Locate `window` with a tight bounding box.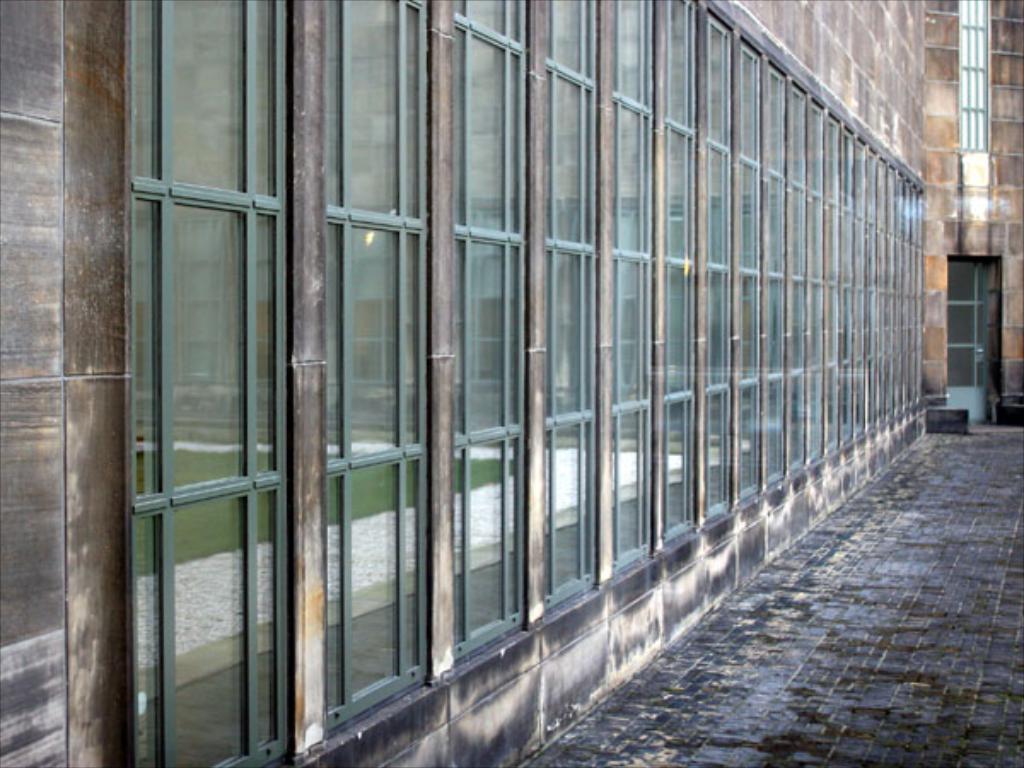
<bbox>814, 104, 824, 469</bbox>.
